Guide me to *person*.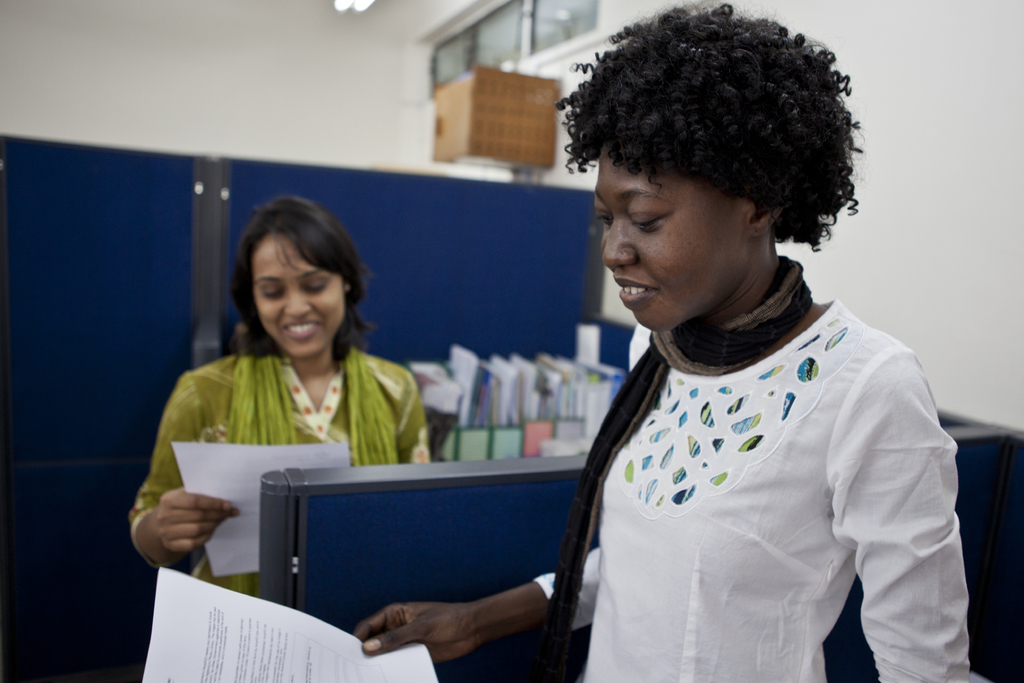
Guidance: (left=128, top=202, right=428, bottom=597).
